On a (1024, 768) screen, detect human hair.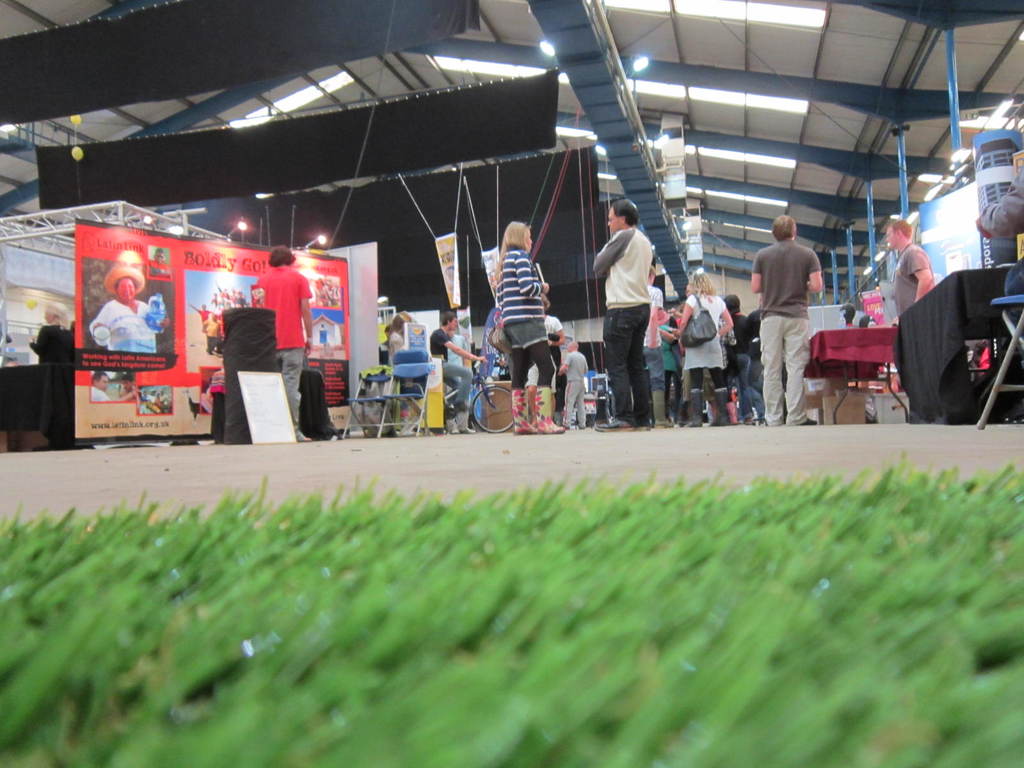
[687, 269, 715, 296].
